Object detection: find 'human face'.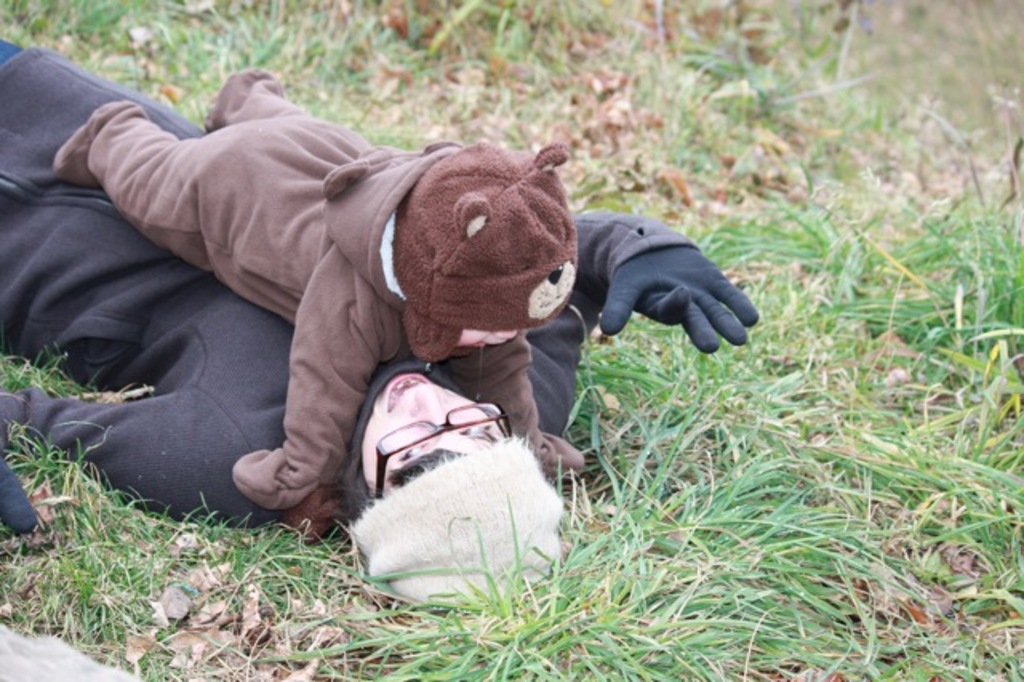
<bbox>458, 323, 517, 349</bbox>.
